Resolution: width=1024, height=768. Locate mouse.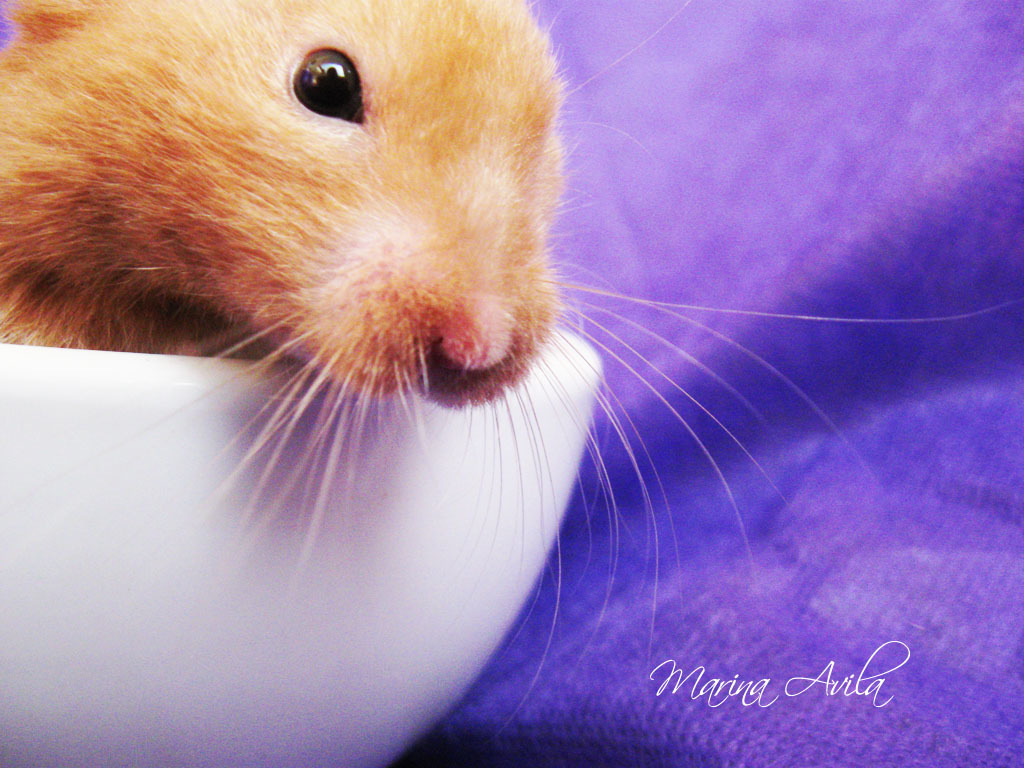
crop(0, 0, 938, 733).
